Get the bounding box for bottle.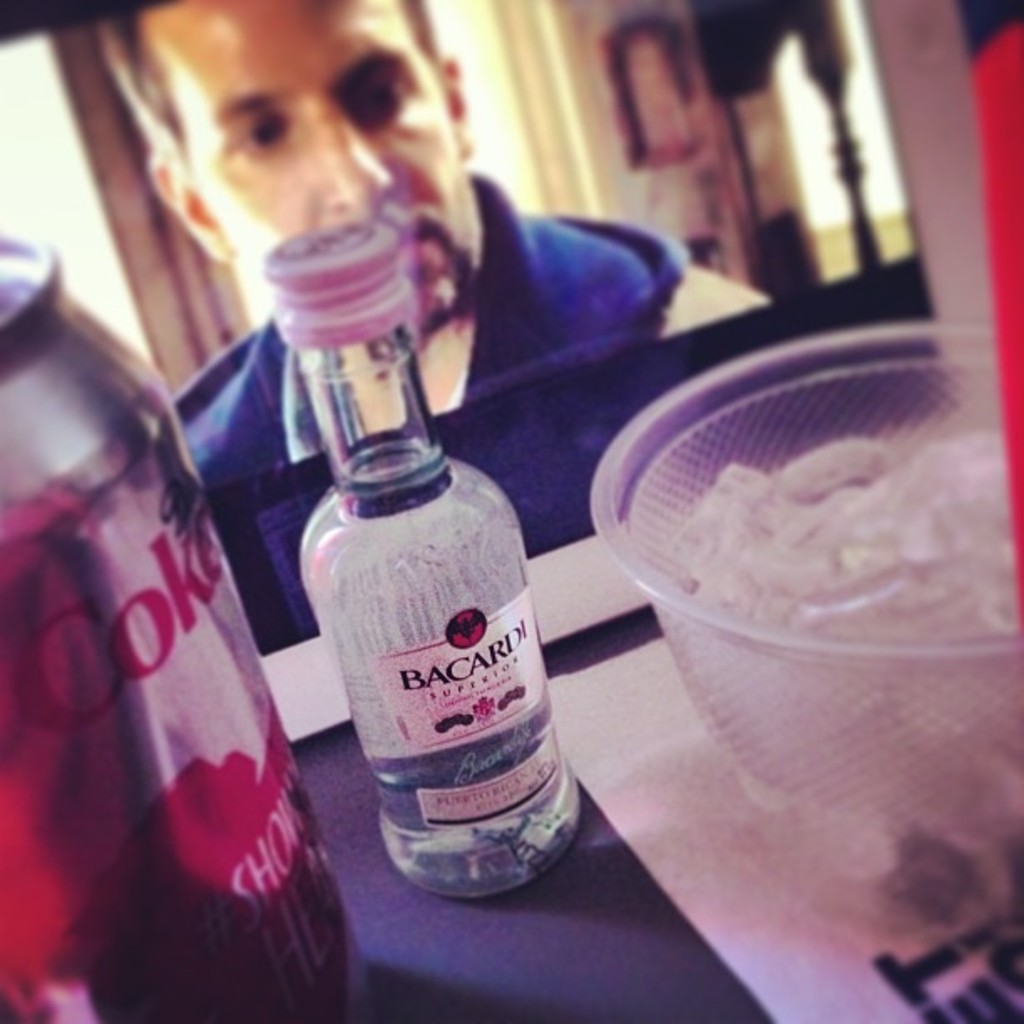
bbox(249, 212, 582, 907).
